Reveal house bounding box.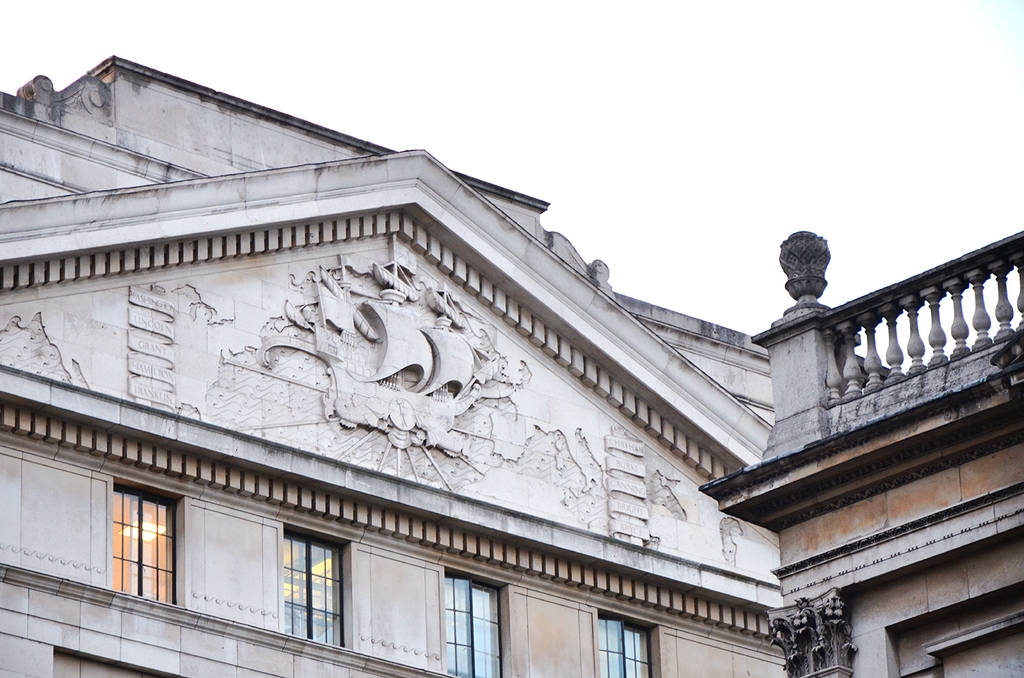
Revealed: bbox=[700, 220, 1023, 676].
